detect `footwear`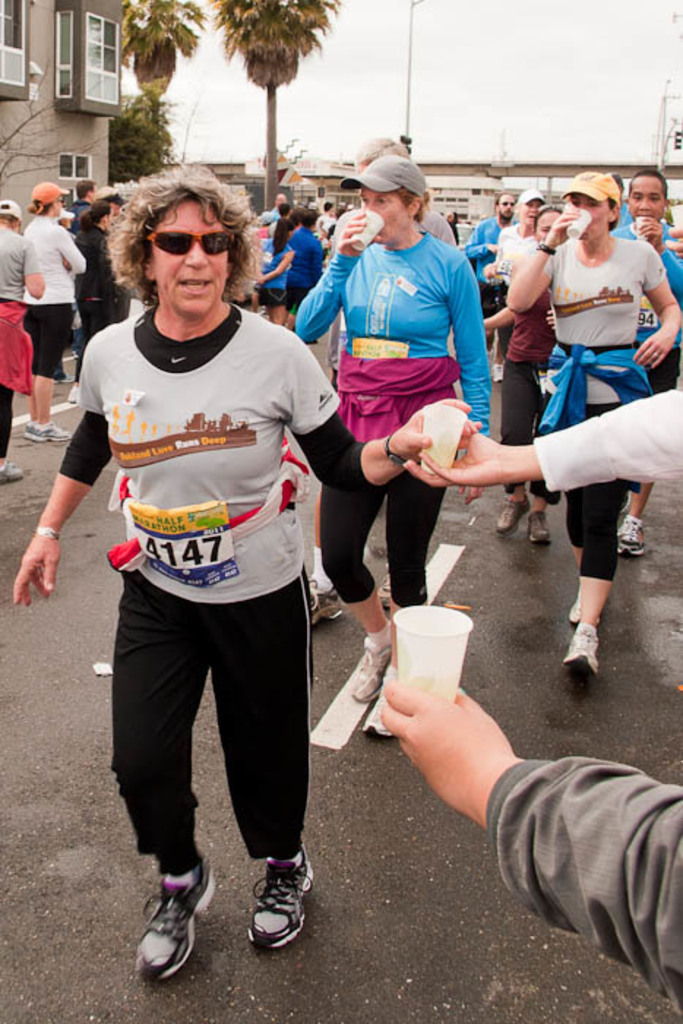
(left=32, top=417, right=69, bottom=440)
